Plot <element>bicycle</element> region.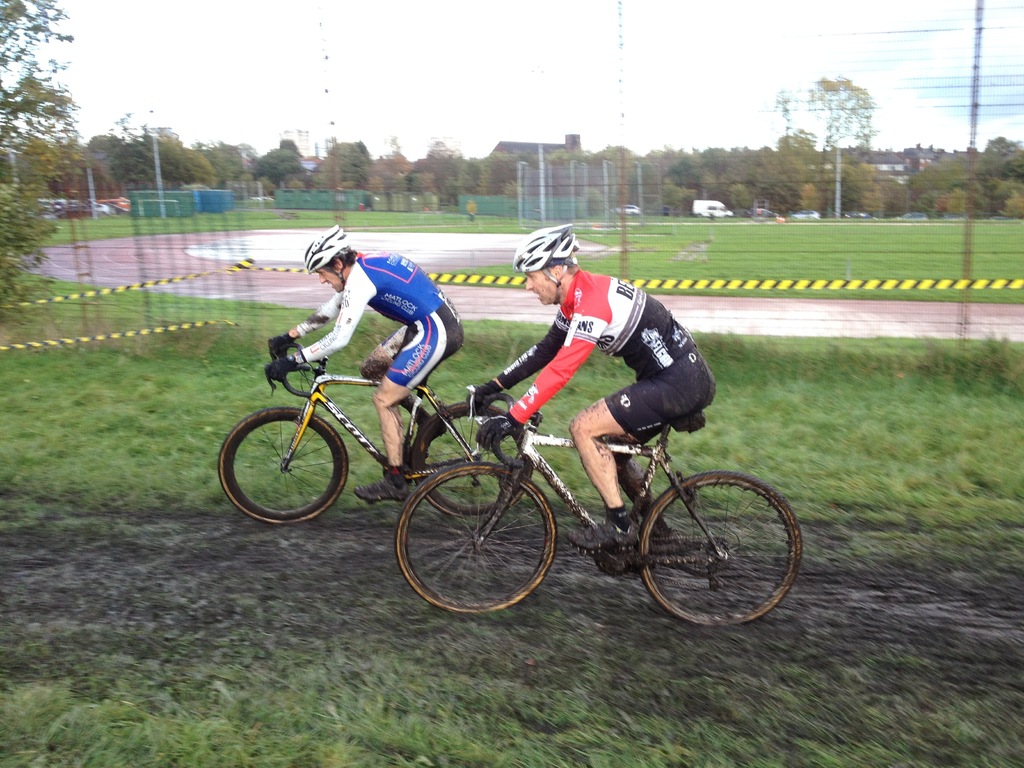
Plotted at x1=216, y1=337, x2=533, y2=527.
